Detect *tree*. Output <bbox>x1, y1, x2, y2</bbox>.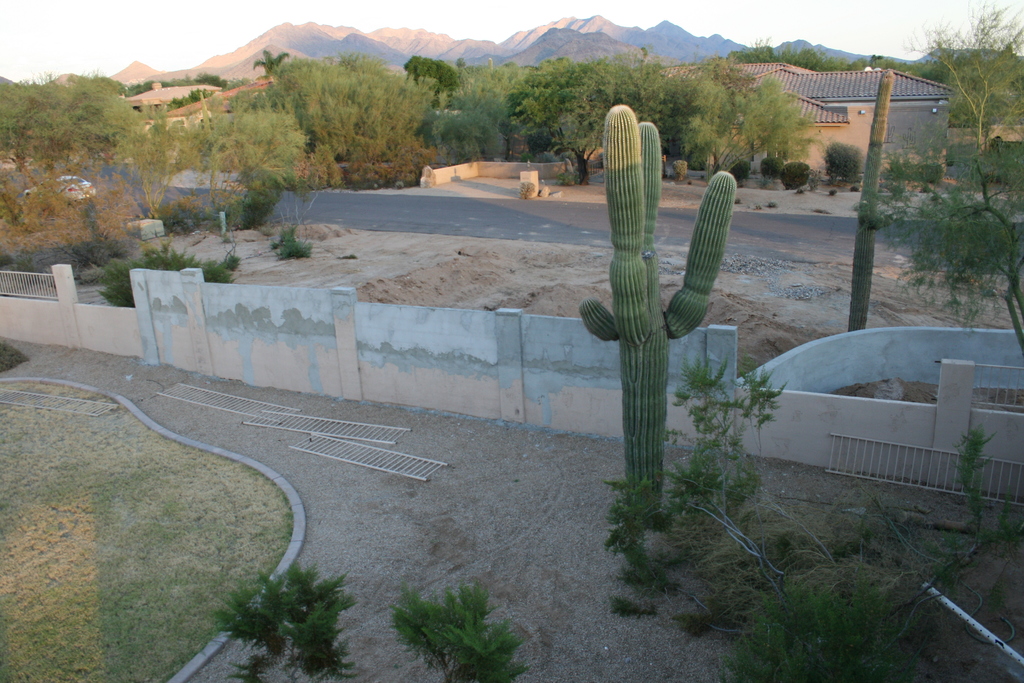
<bbox>168, 88, 316, 192</bbox>.
